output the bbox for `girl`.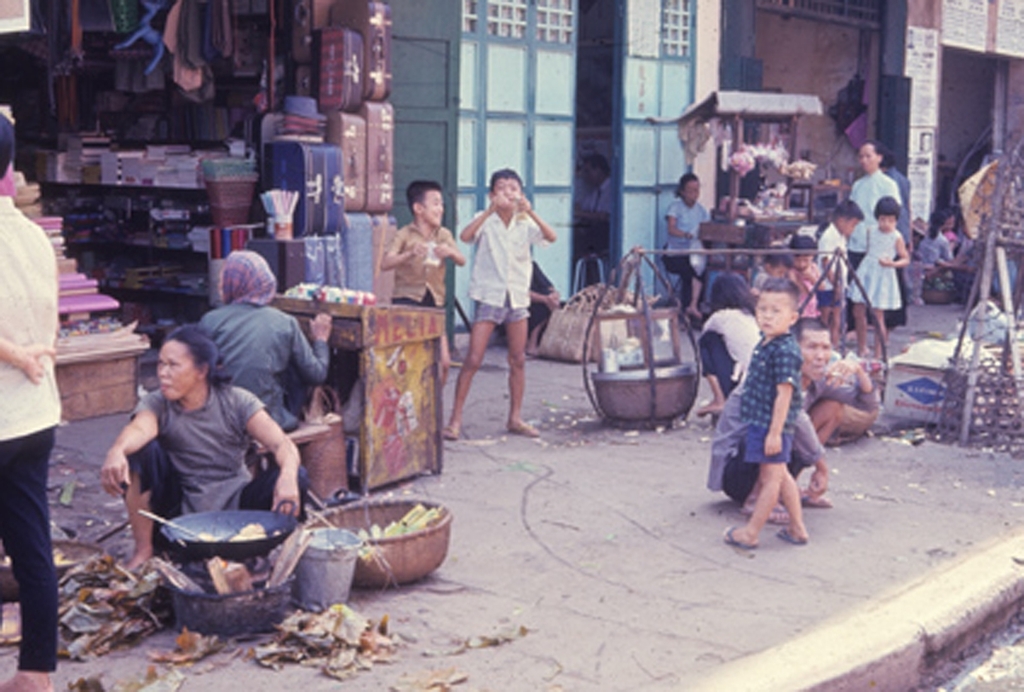
{"left": 839, "top": 190, "right": 916, "bottom": 362}.
